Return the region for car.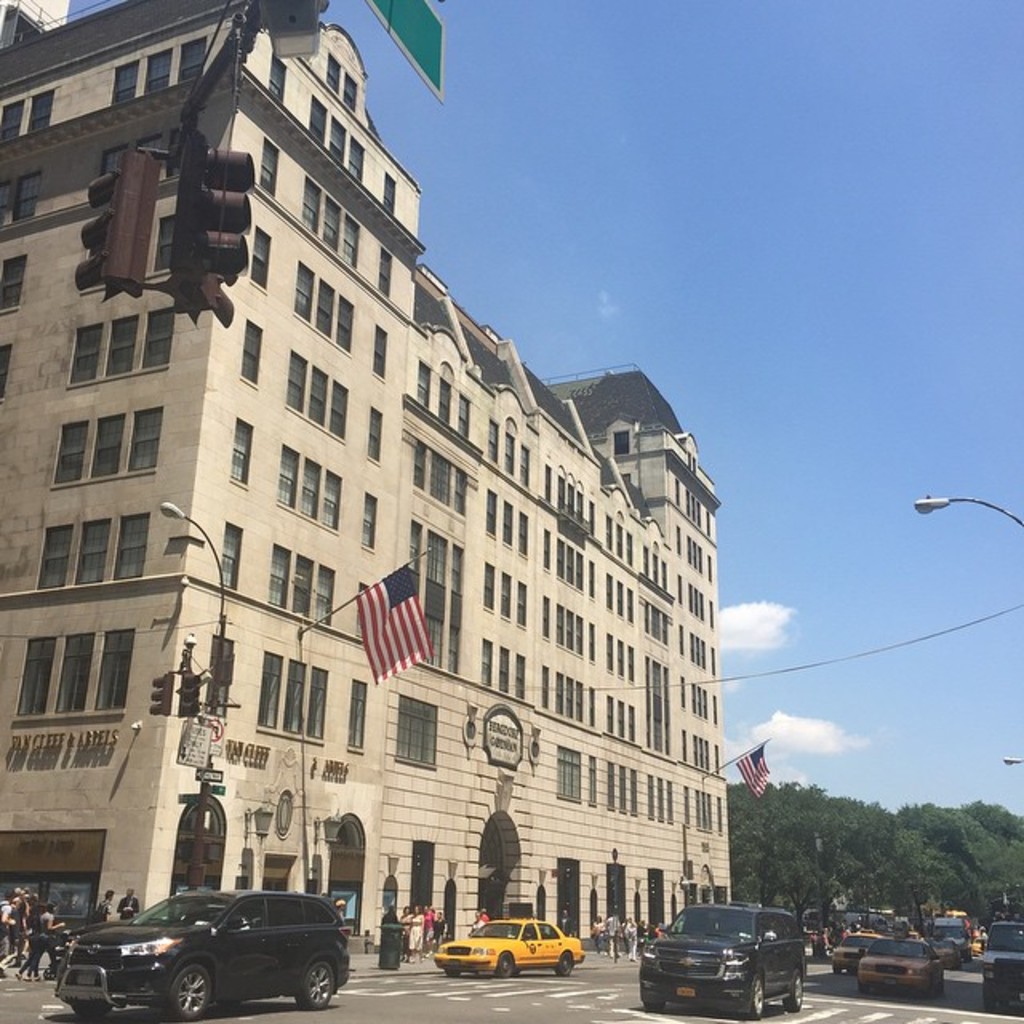
bbox=[54, 890, 354, 1022].
